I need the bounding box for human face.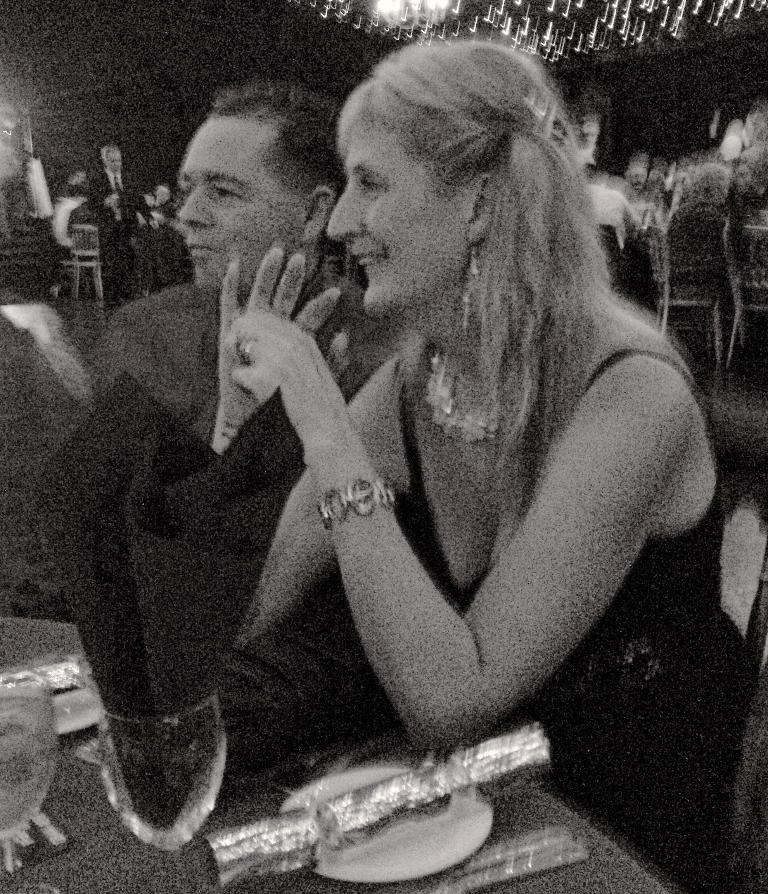
Here it is: 177/114/299/302.
